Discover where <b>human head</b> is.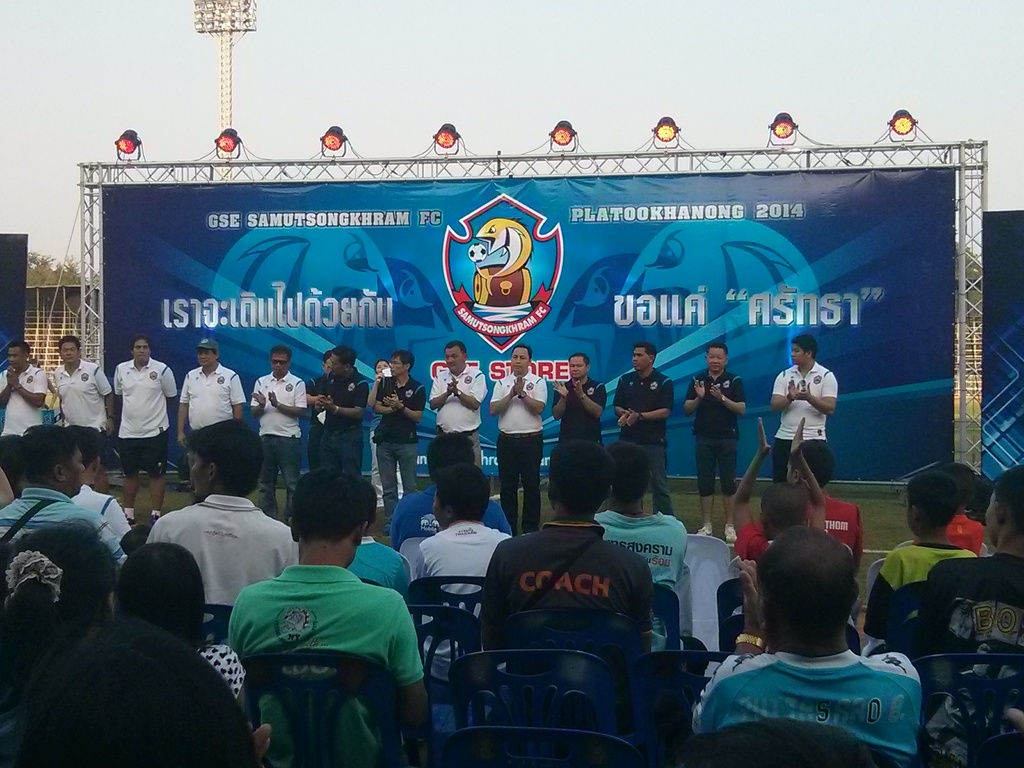
Discovered at rect(566, 355, 590, 378).
